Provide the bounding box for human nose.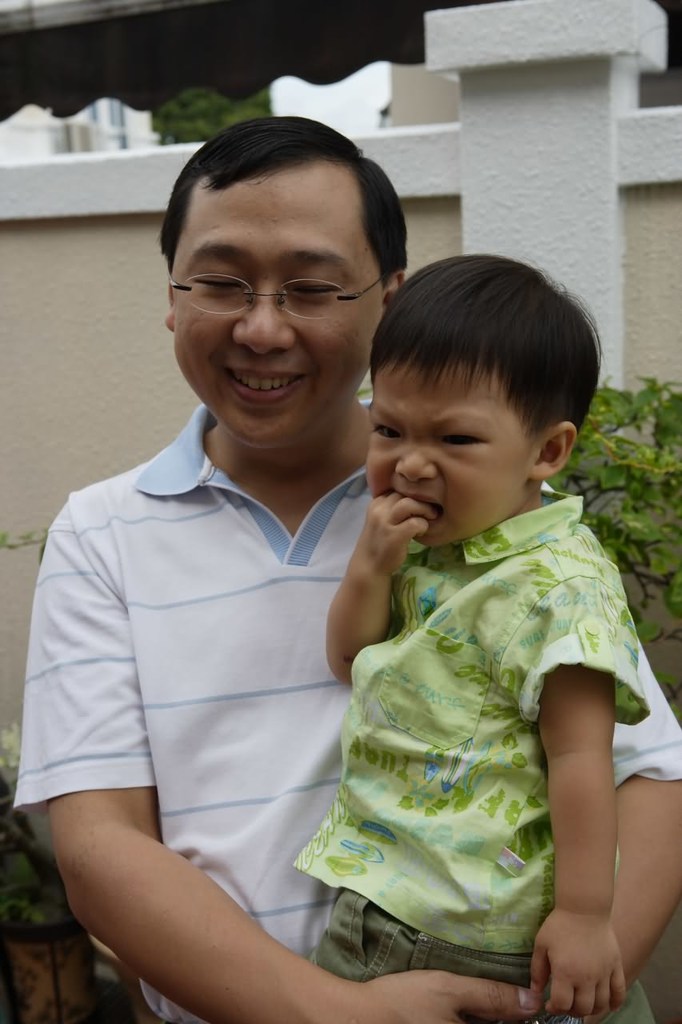
bbox=(397, 445, 437, 480).
